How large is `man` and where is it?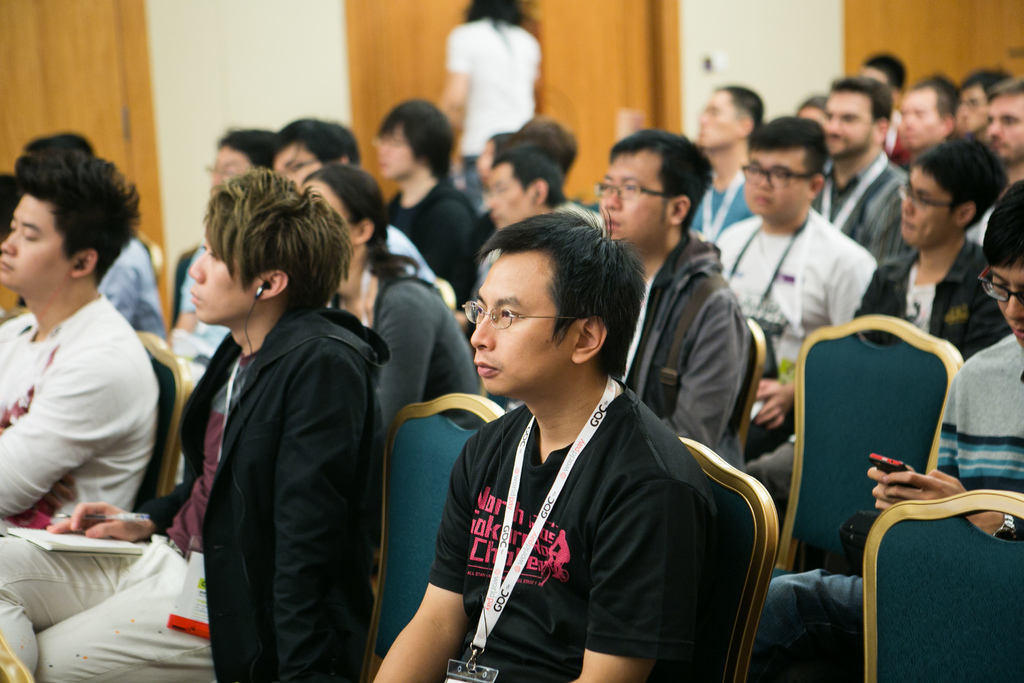
Bounding box: bbox=(398, 197, 760, 673).
